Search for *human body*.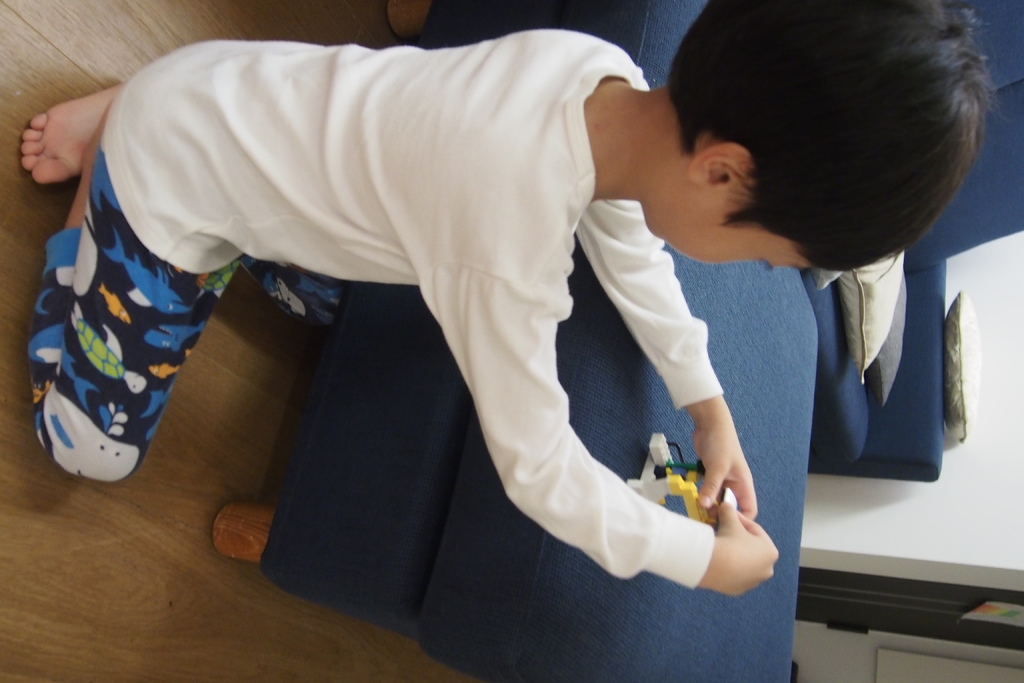
Found at x1=20 y1=0 x2=996 y2=579.
